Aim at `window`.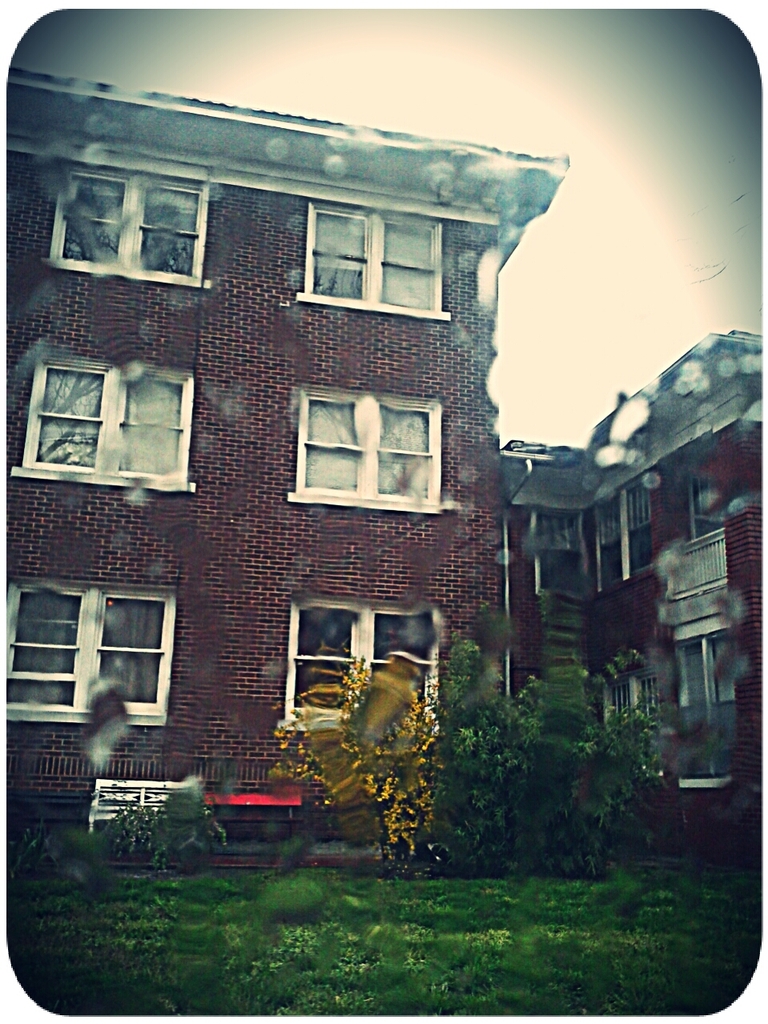
Aimed at [x1=606, y1=660, x2=654, y2=718].
